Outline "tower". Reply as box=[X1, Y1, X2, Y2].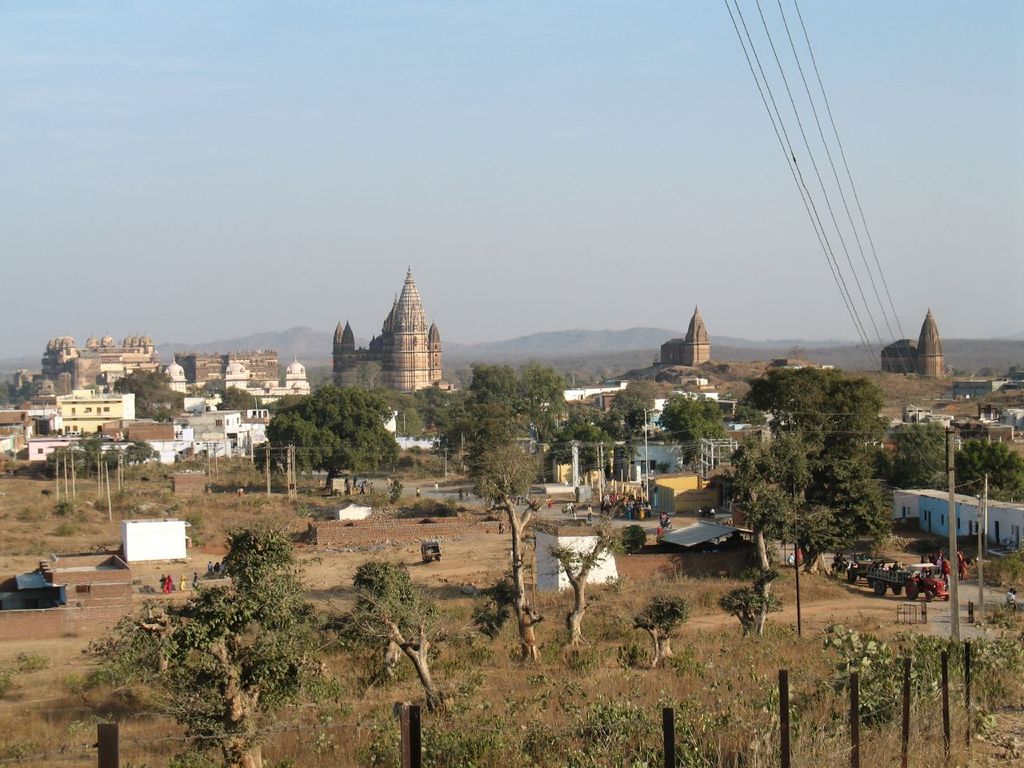
box=[902, 306, 943, 376].
